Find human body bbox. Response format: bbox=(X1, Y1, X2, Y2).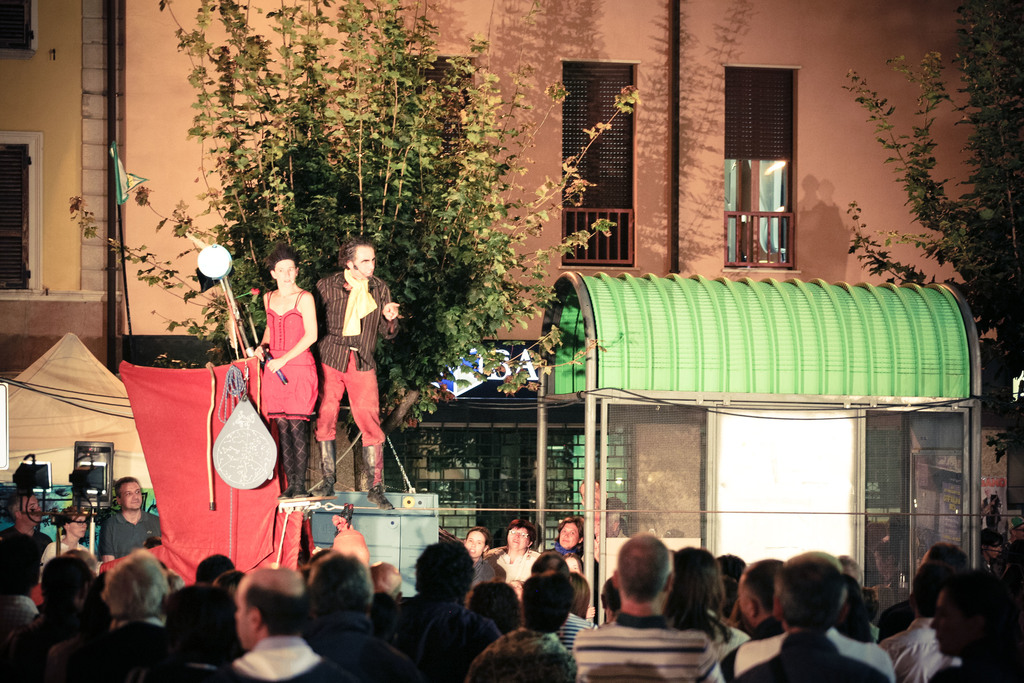
bbox=(37, 536, 90, 584).
